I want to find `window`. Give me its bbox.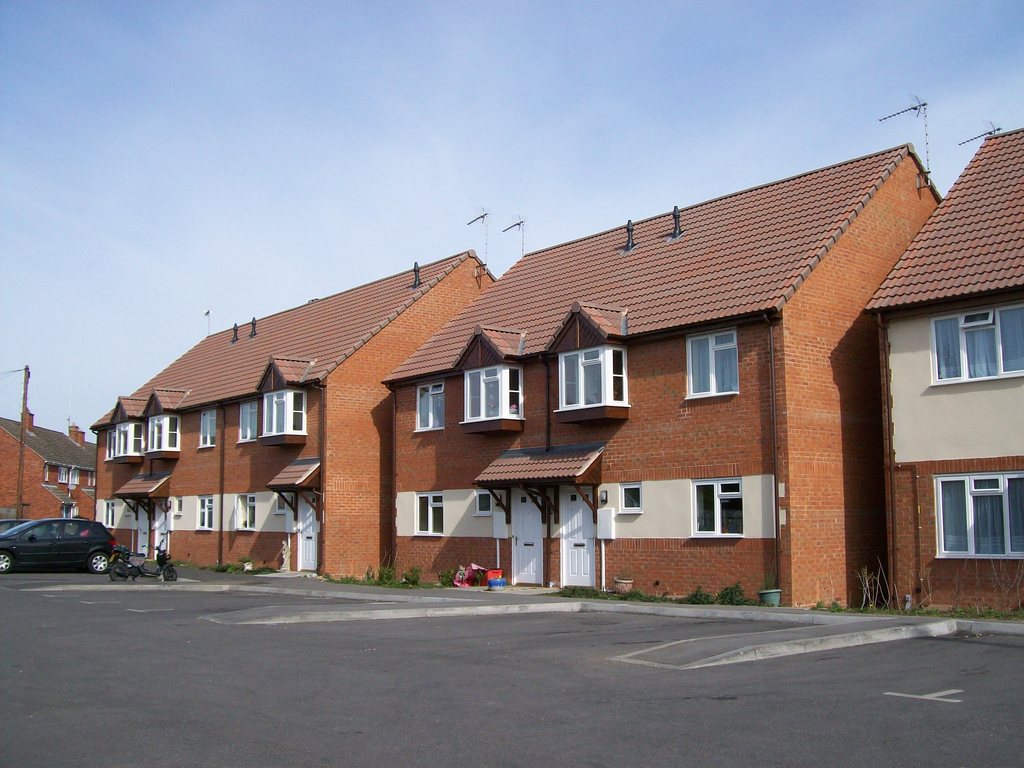
(x1=272, y1=493, x2=285, y2=515).
